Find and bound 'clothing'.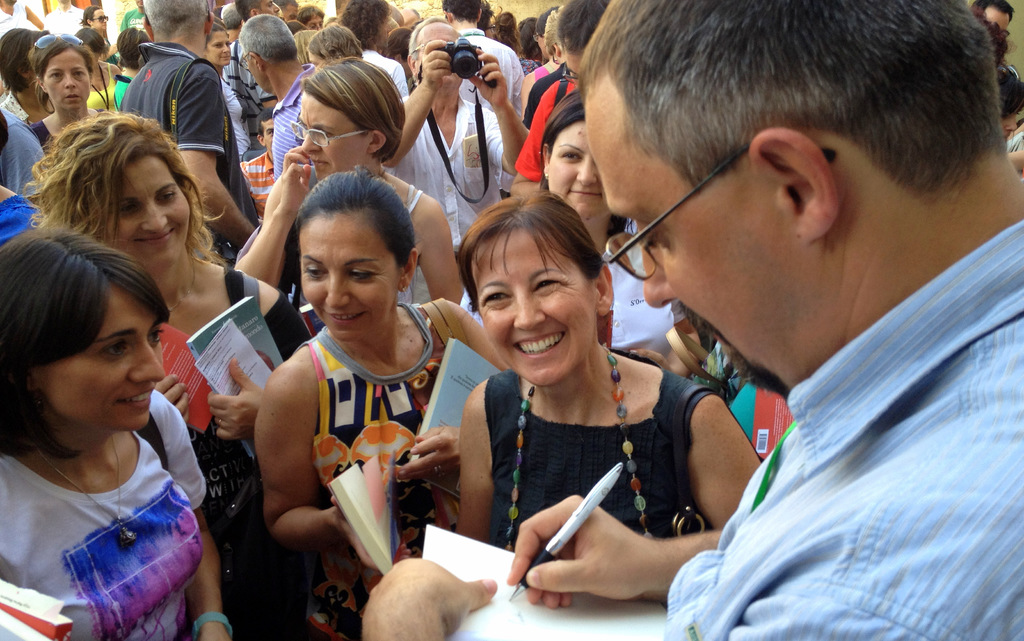
Bound: x1=478 y1=362 x2=713 y2=617.
